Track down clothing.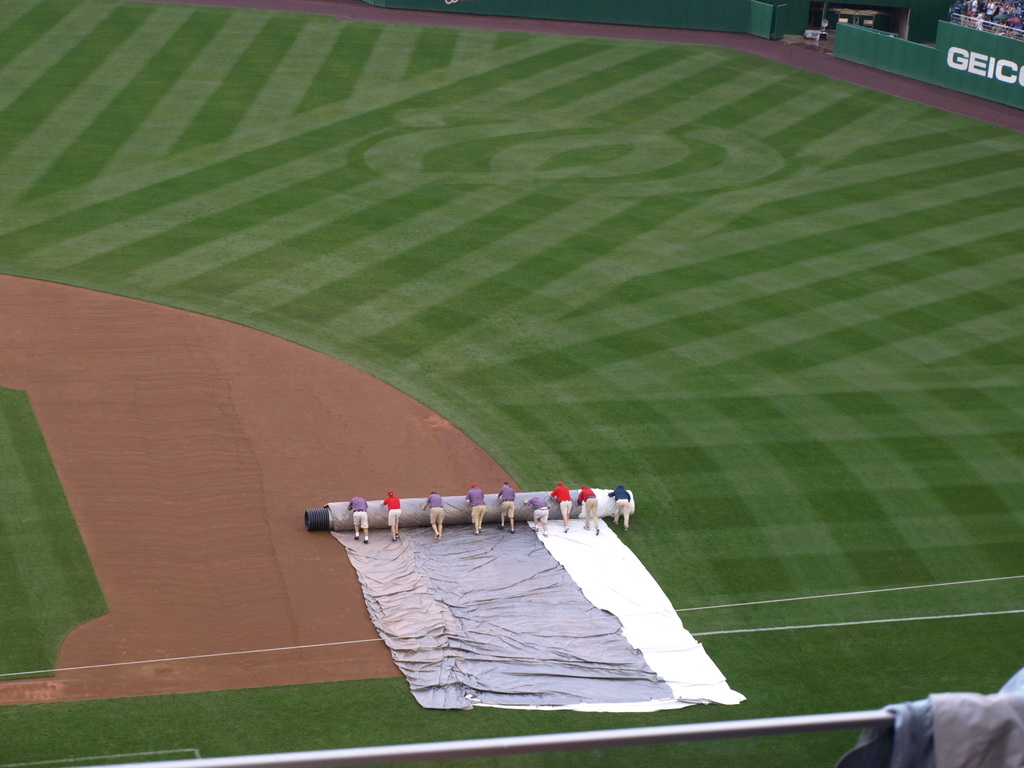
Tracked to [352,499,367,531].
